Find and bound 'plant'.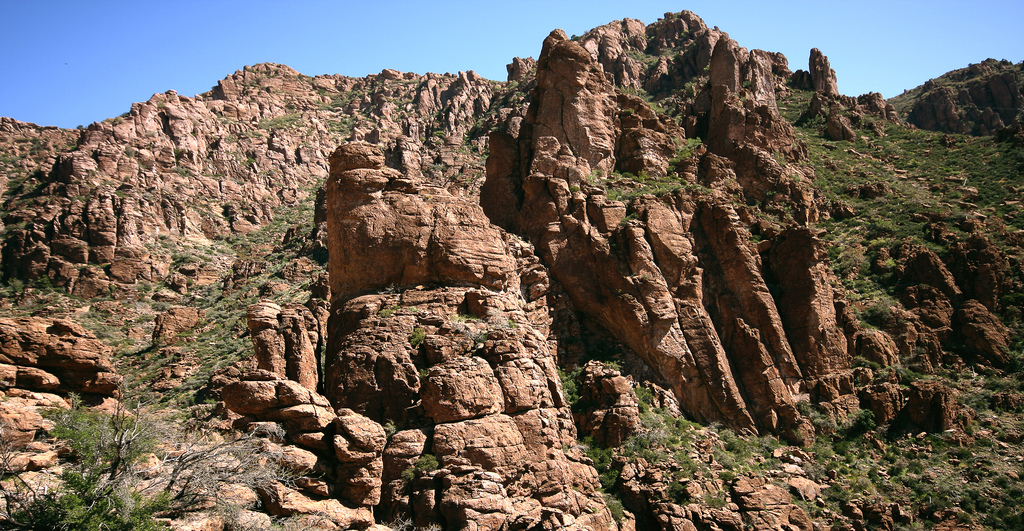
Bound: crop(151, 94, 163, 113).
